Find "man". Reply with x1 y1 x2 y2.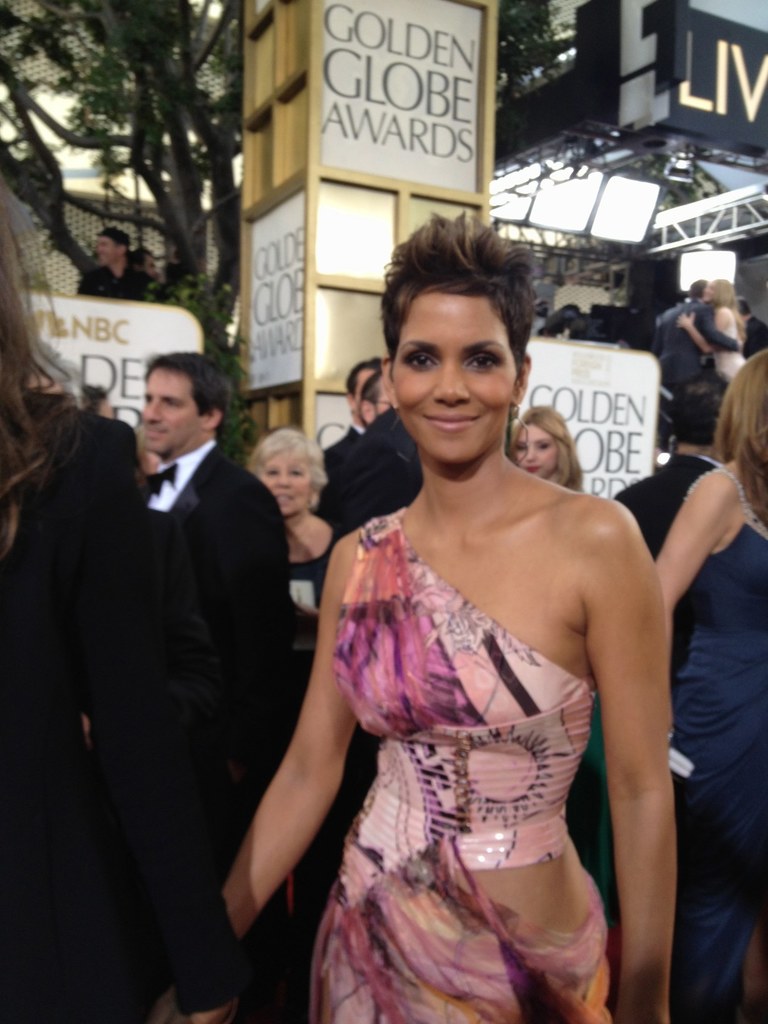
81 349 297 948.
